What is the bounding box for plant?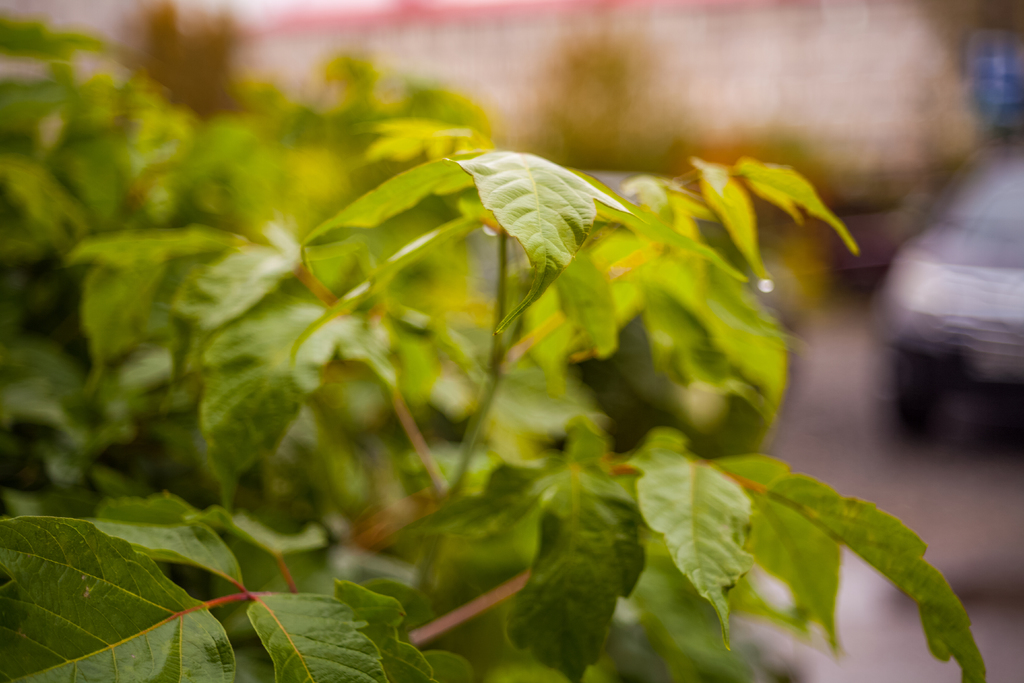
bbox=[83, 1, 959, 643].
